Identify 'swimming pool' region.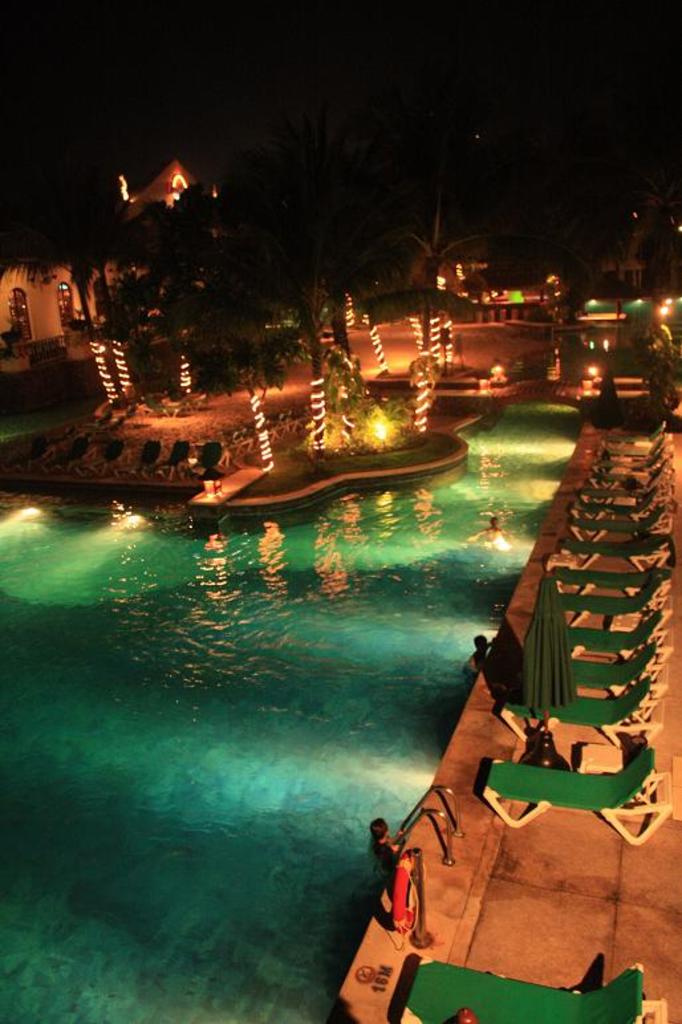
Region: BBox(0, 386, 602, 1023).
